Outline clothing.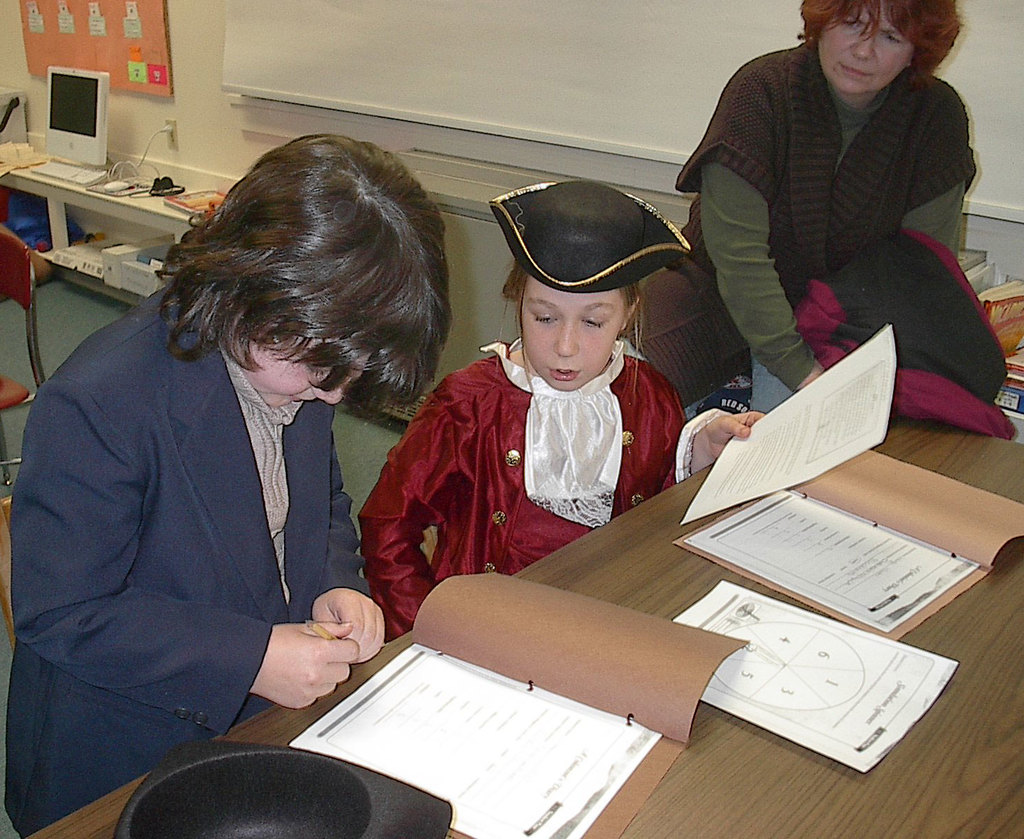
Outline: x1=24 y1=243 x2=411 y2=801.
